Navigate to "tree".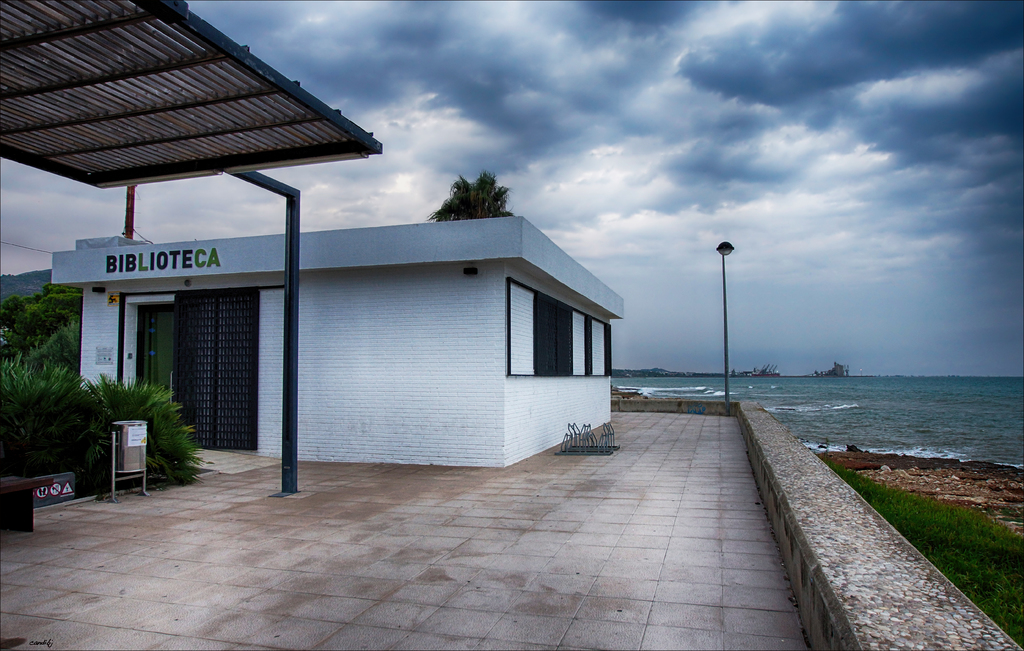
Navigation target: {"x1": 425, "y1": 156, "x2": 520, "y2": 214}.
